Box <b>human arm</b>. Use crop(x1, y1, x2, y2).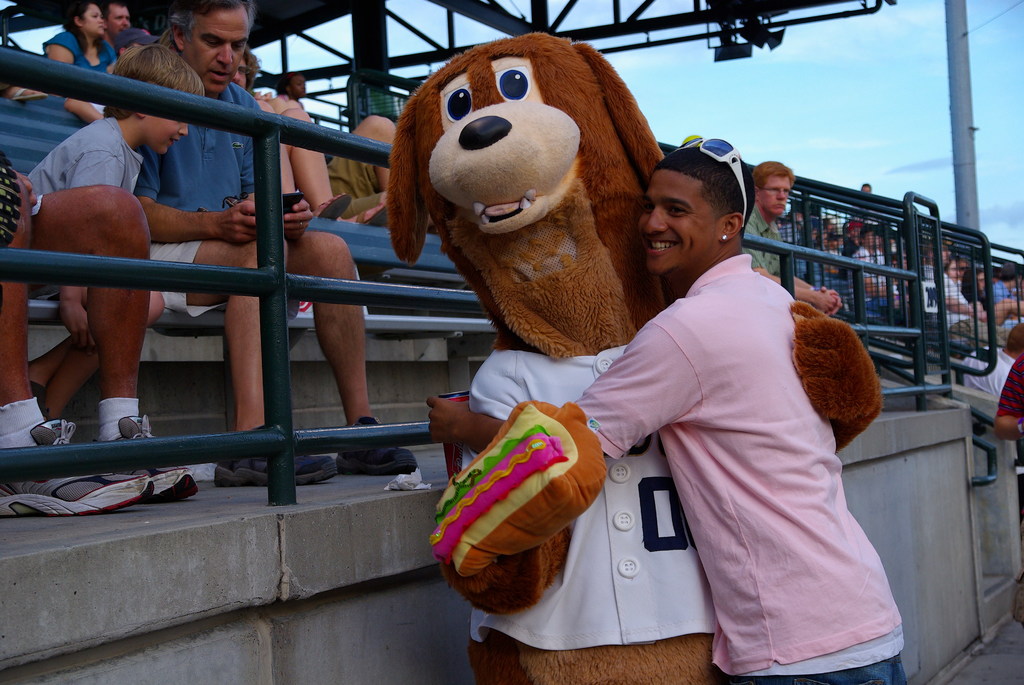
crop(420, 318, 707, 462).
